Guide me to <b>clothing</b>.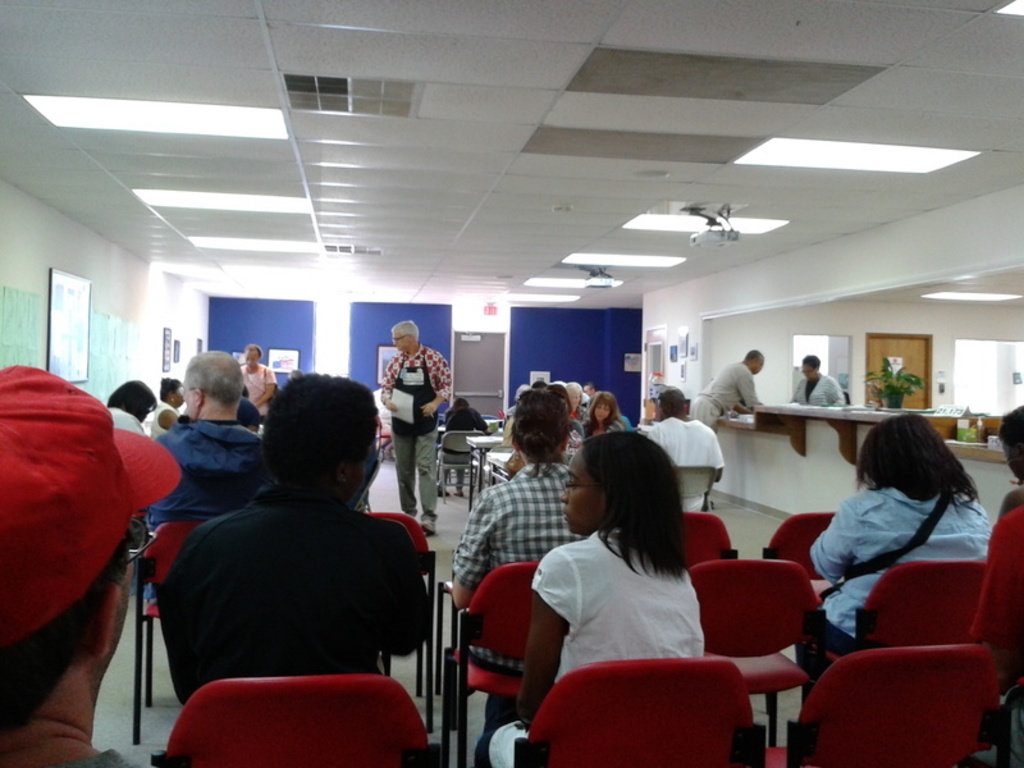
Guidance: rect(649, 416, 721, 475).
